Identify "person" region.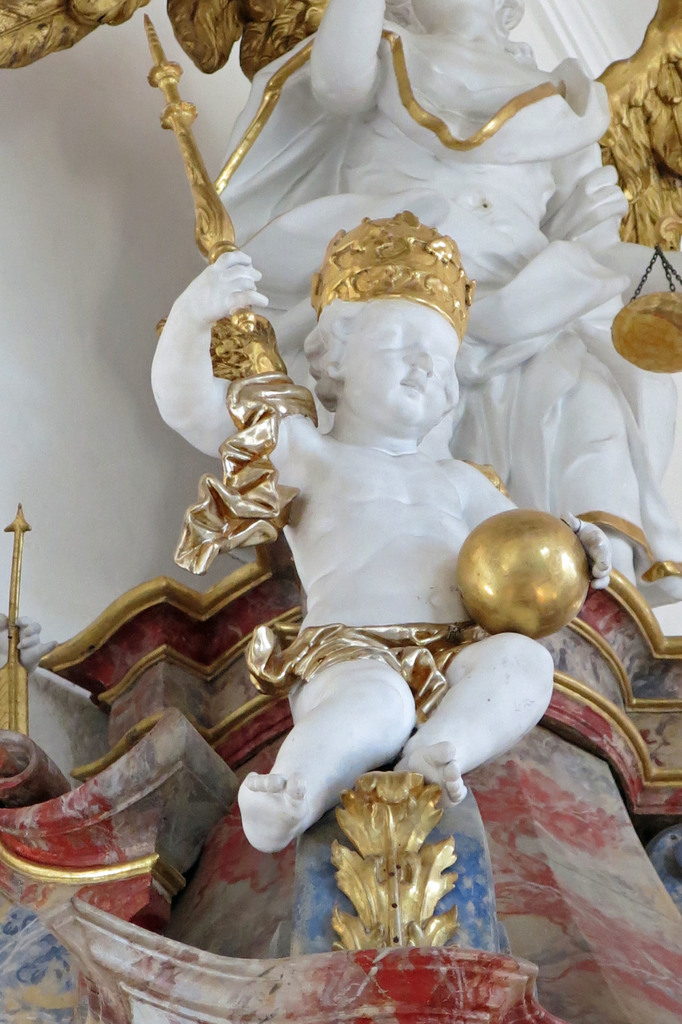
Region: box(142, 205, 622, 856).
